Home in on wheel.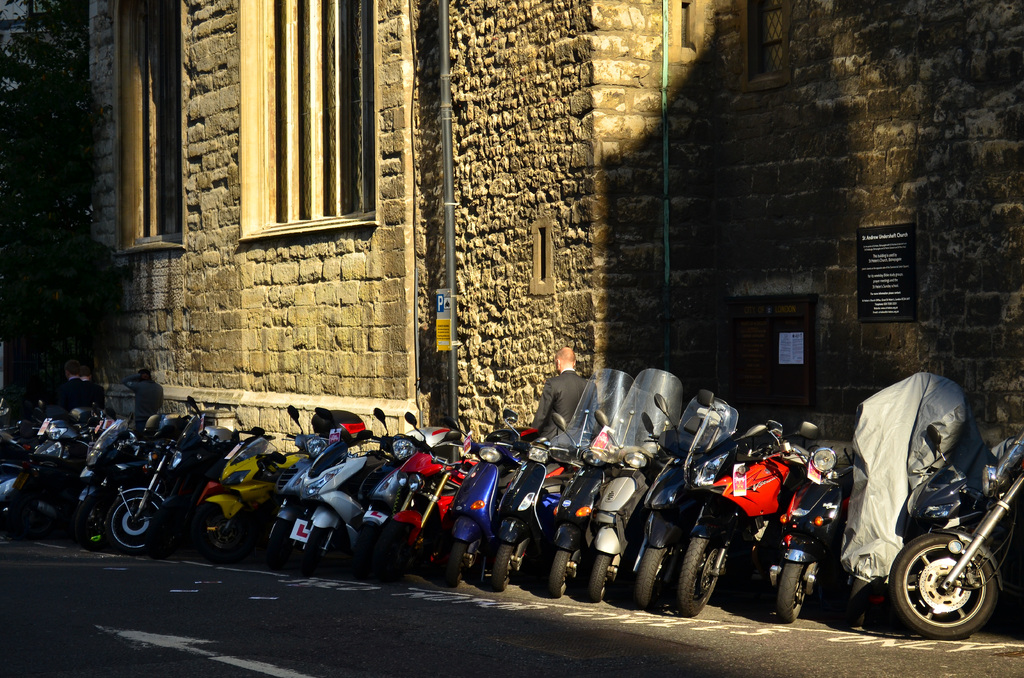
Homed in at [x1=108, y1=490, x2=161, y2=556].
